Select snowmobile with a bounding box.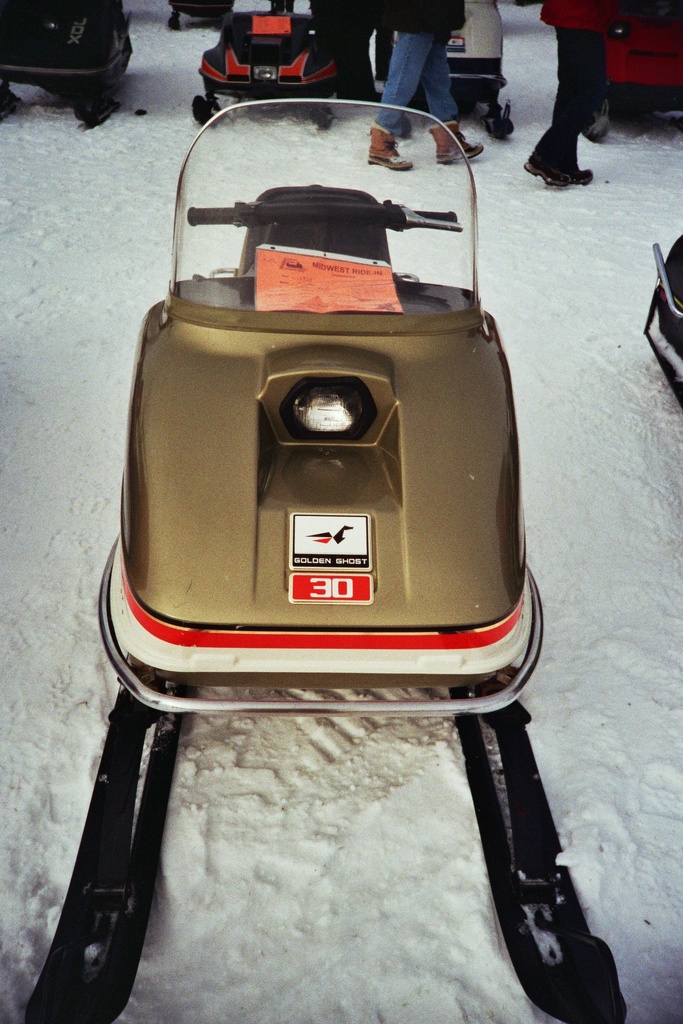
[642,234,682,406].
